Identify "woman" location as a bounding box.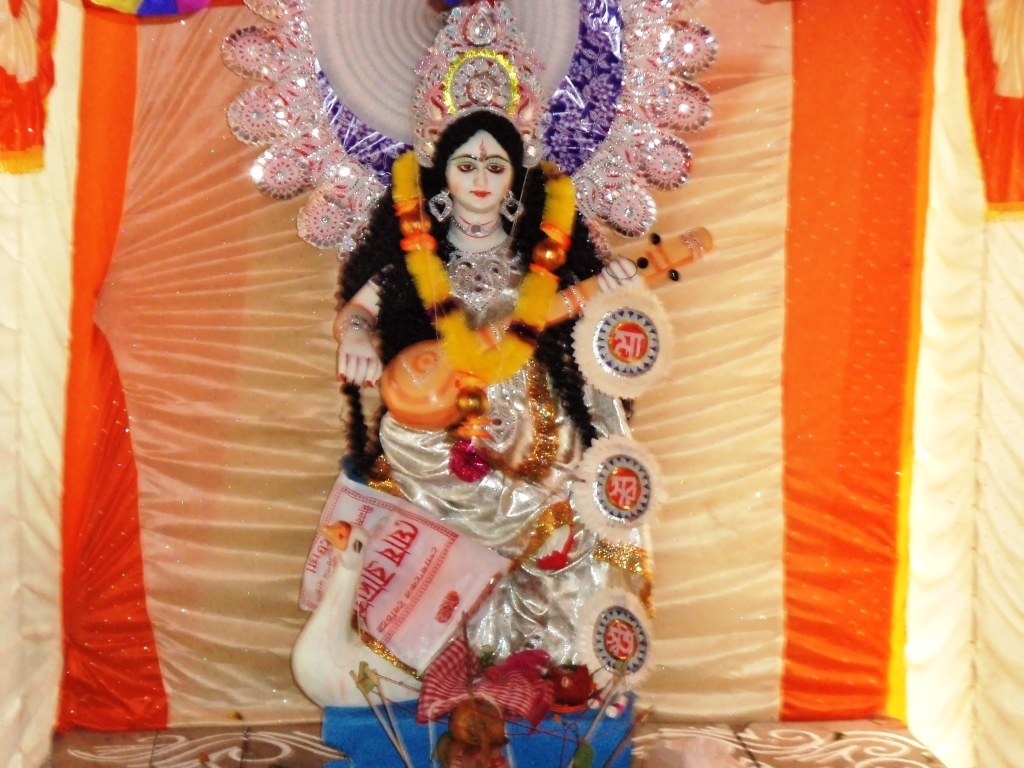
{"left": 319, "top": 71, "right": 623, "bottom": 657}.
